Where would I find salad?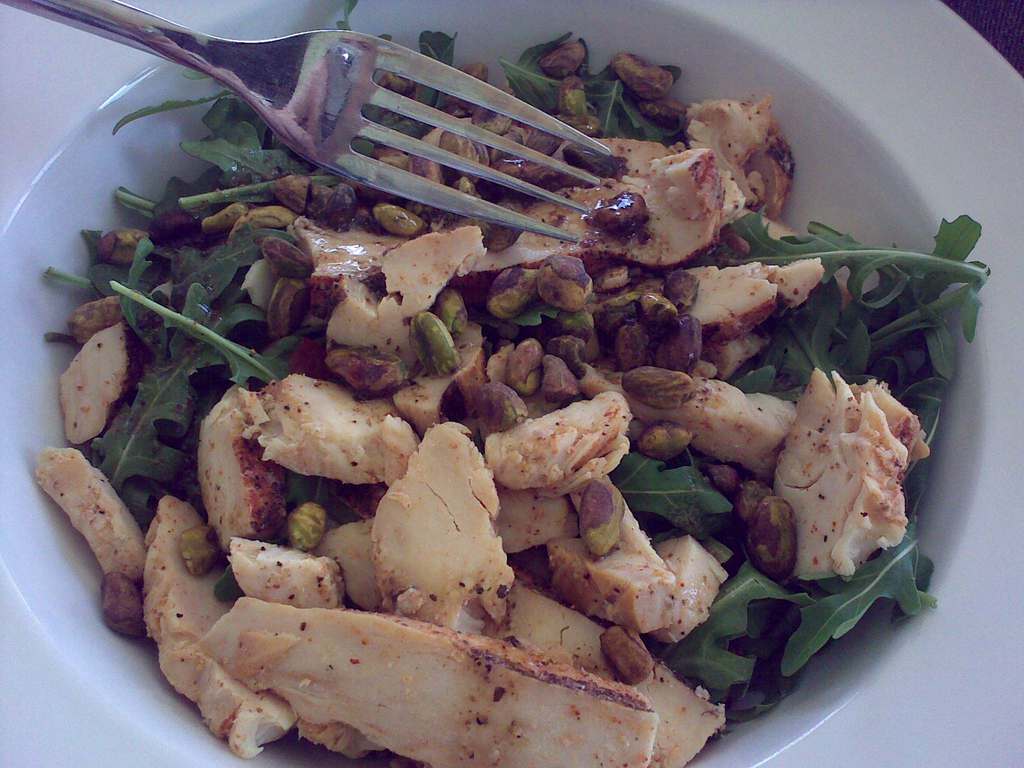
At box(51, 13, 977, 767).
